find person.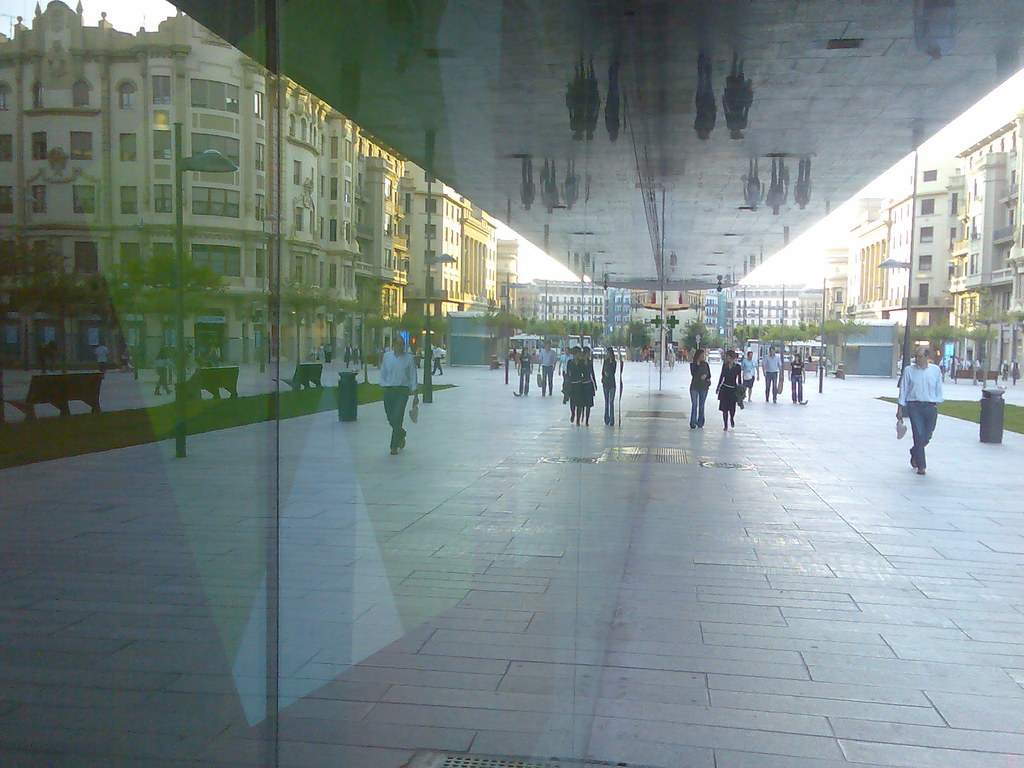
<region>1000, 360, 1009, 381</region>.
